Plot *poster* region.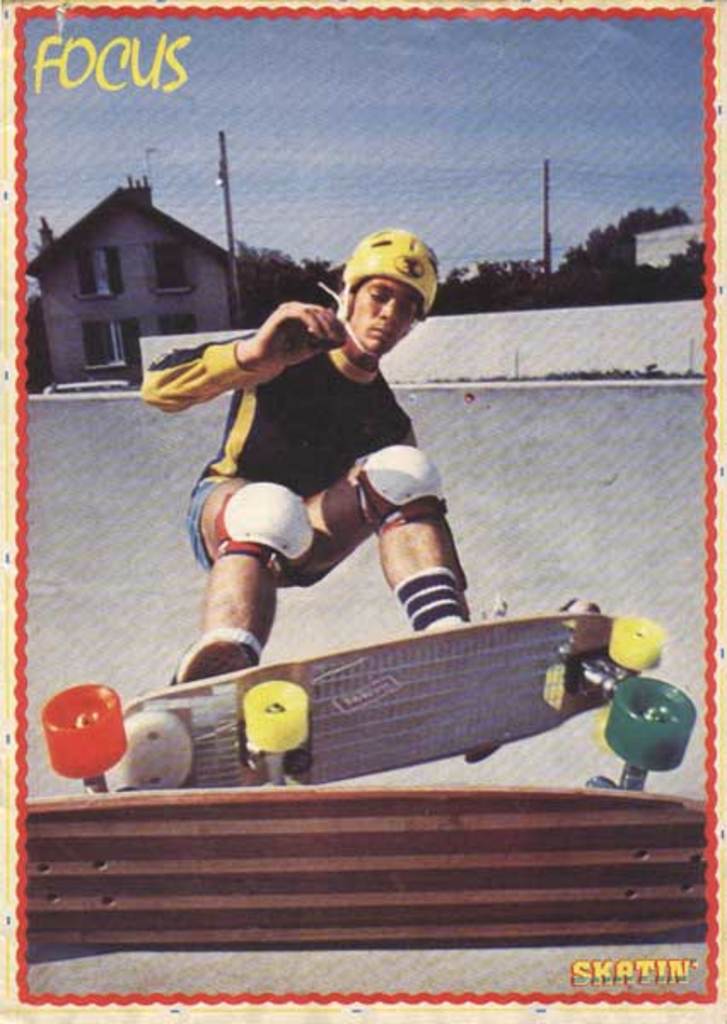
Plotted at select_region(0, 0, 725, 1022).
